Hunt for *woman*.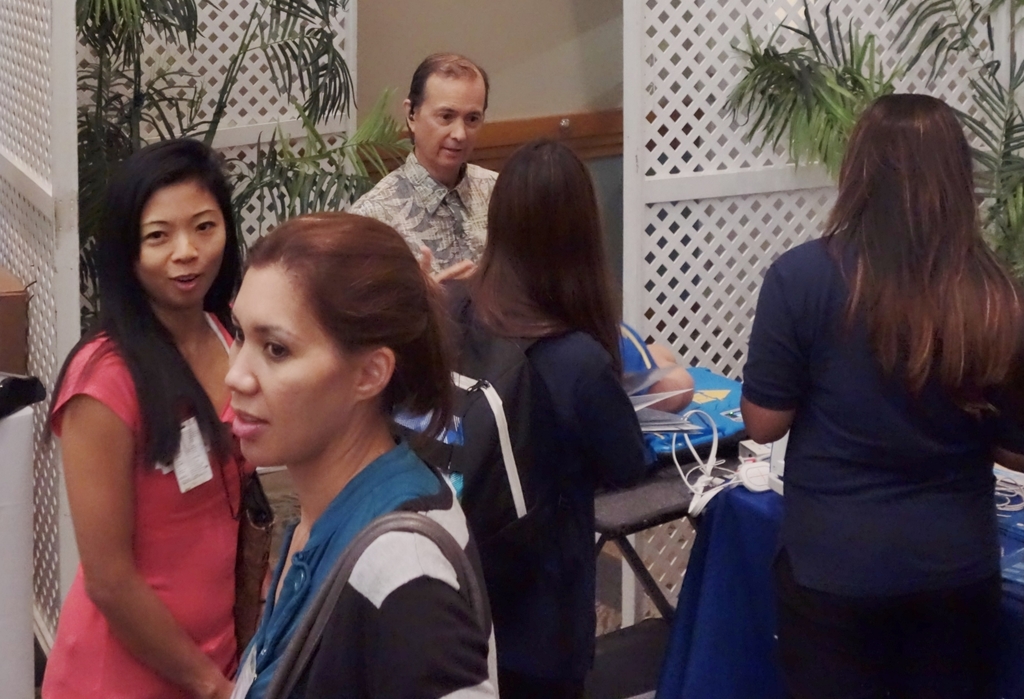
Hunted down at bbox=[229, 208, 508, 698].
